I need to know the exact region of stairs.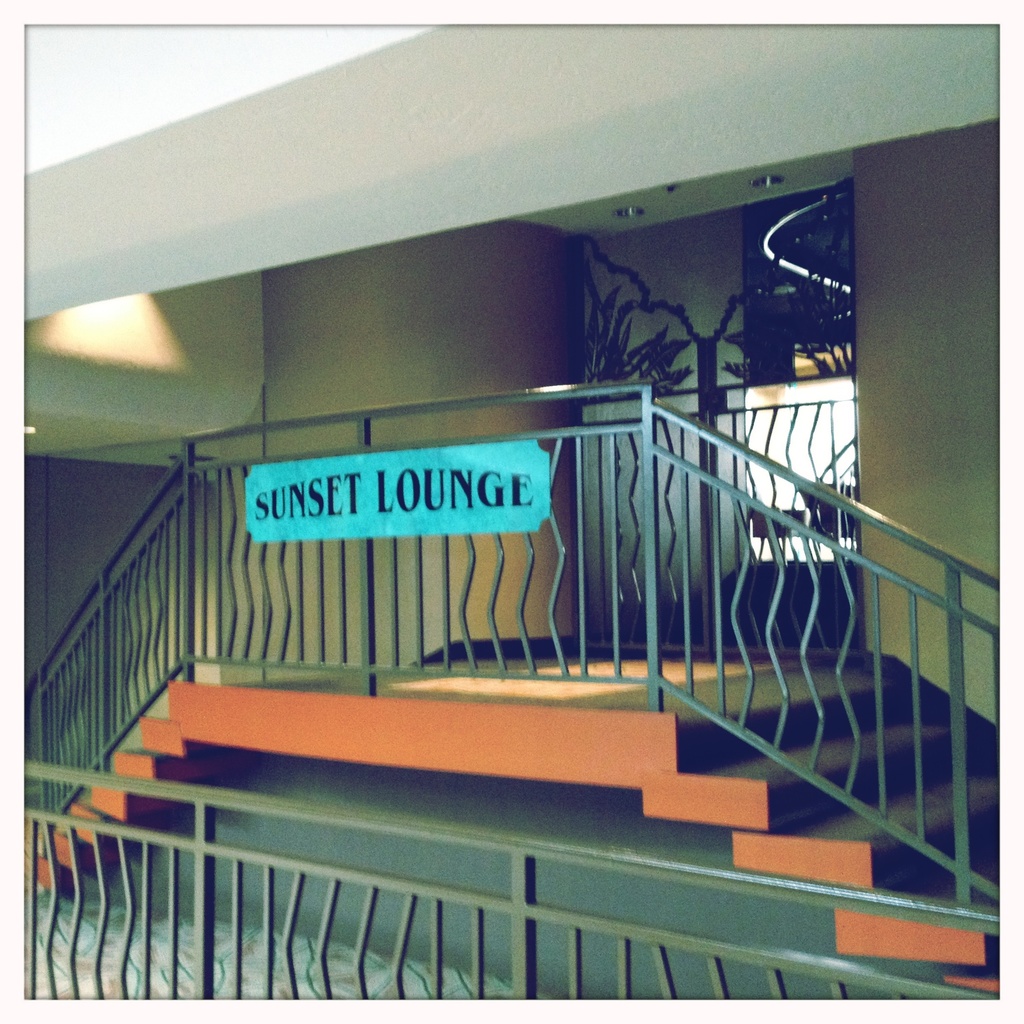
Region: Rect(676, 679, 998, 959).
